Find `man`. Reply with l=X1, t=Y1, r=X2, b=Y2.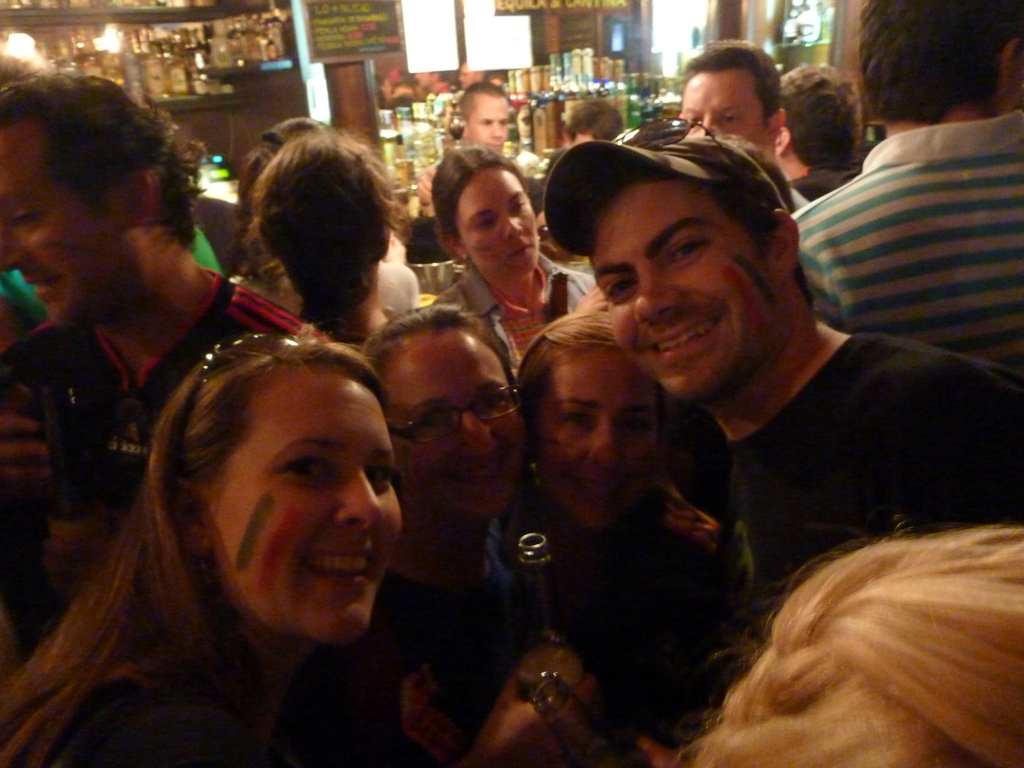
l=681, t=35, r=806, b=214.
